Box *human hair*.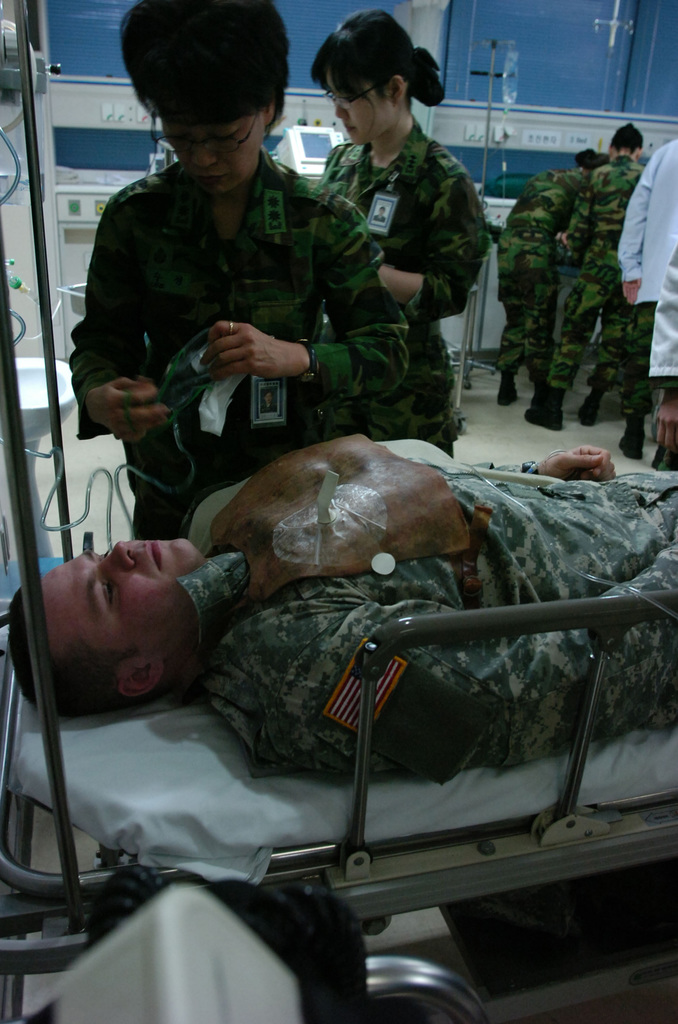
[x1=116, y1=0, x2=291, y2=134].
